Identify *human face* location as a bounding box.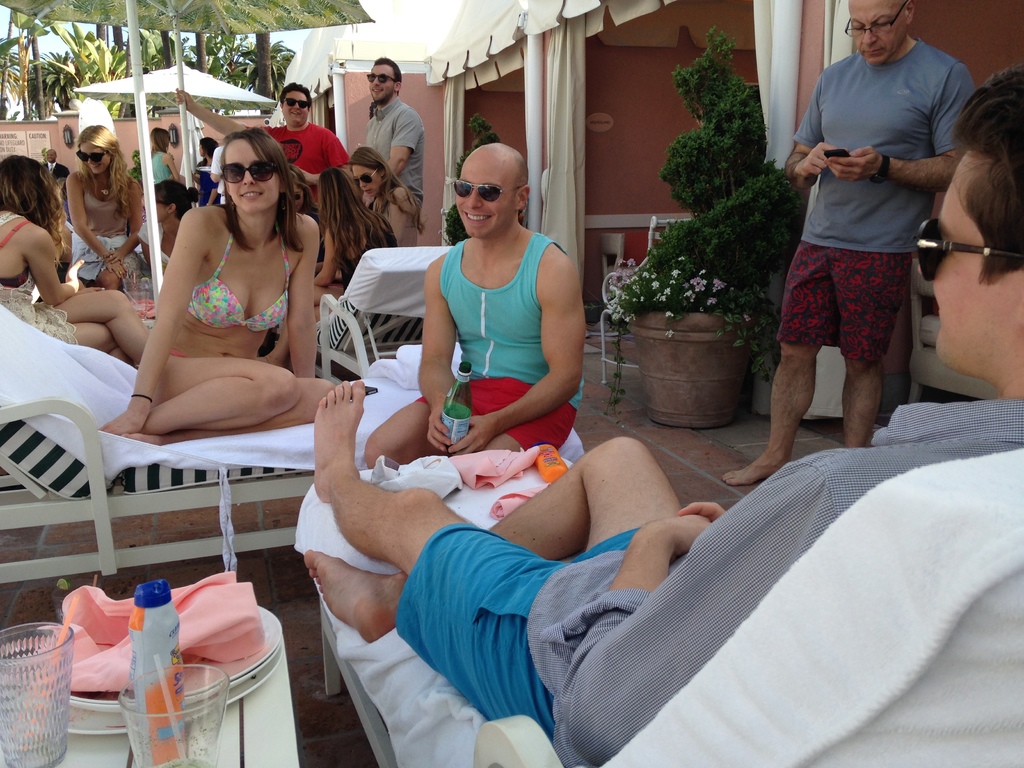
[x1=367, y1=63, x2=395, y2=99].
